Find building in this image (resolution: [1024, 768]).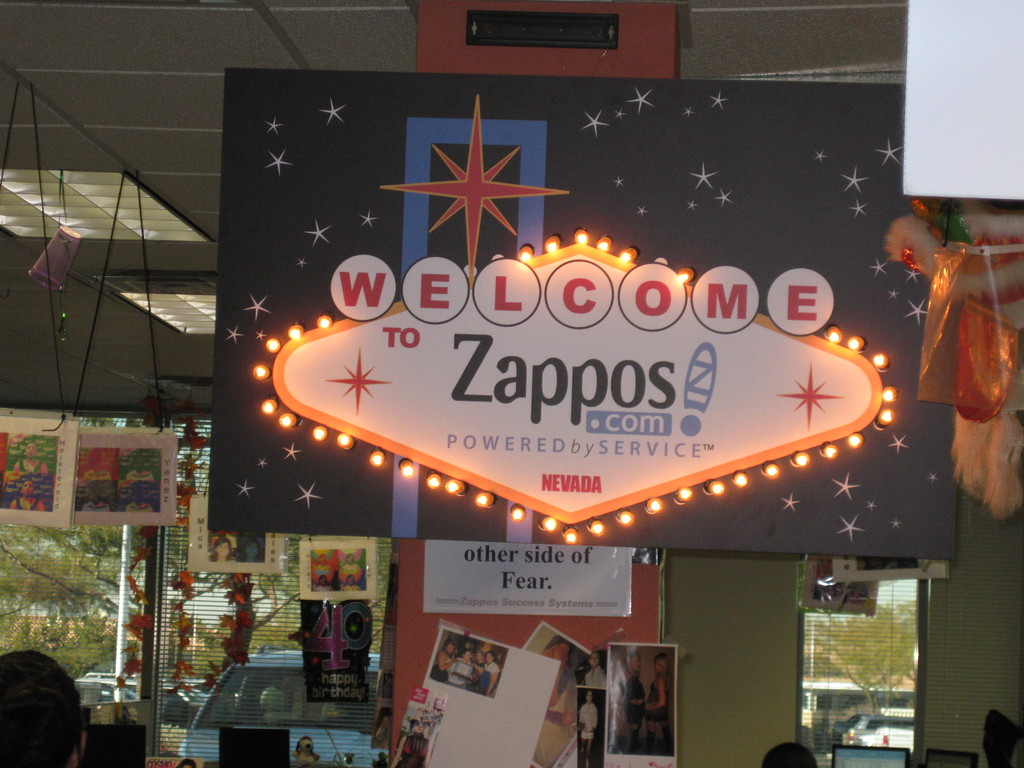
<box>0,0,1023,767</box>.
